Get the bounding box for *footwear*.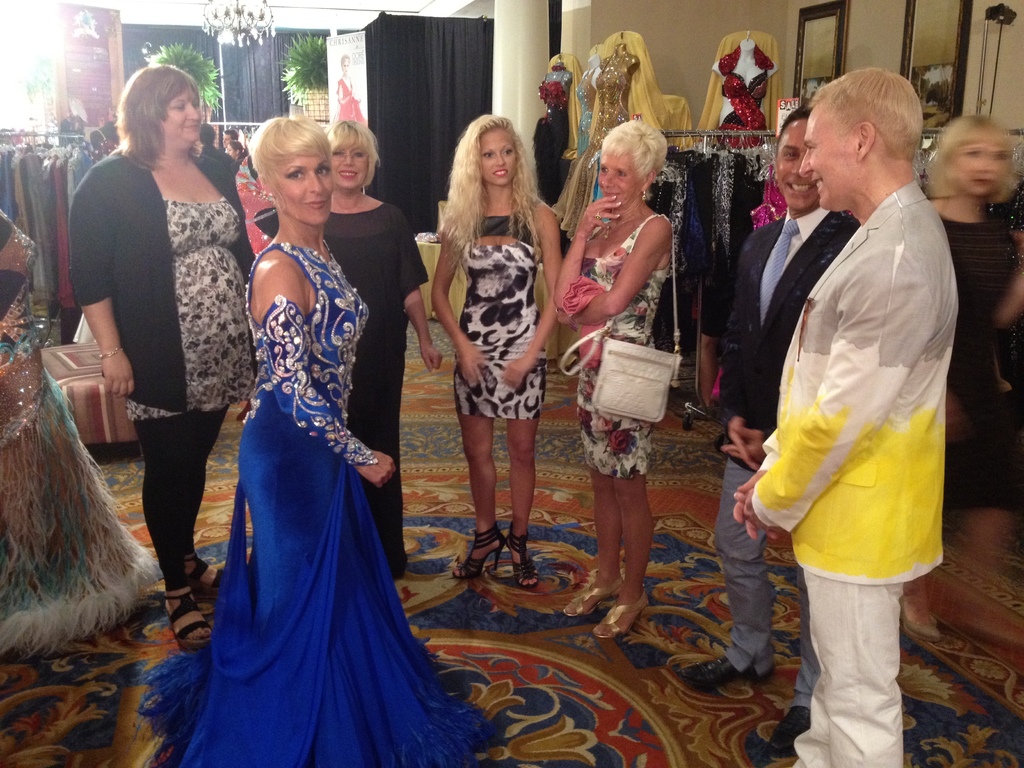
left=594, top=590, right=650, bottom=638.
